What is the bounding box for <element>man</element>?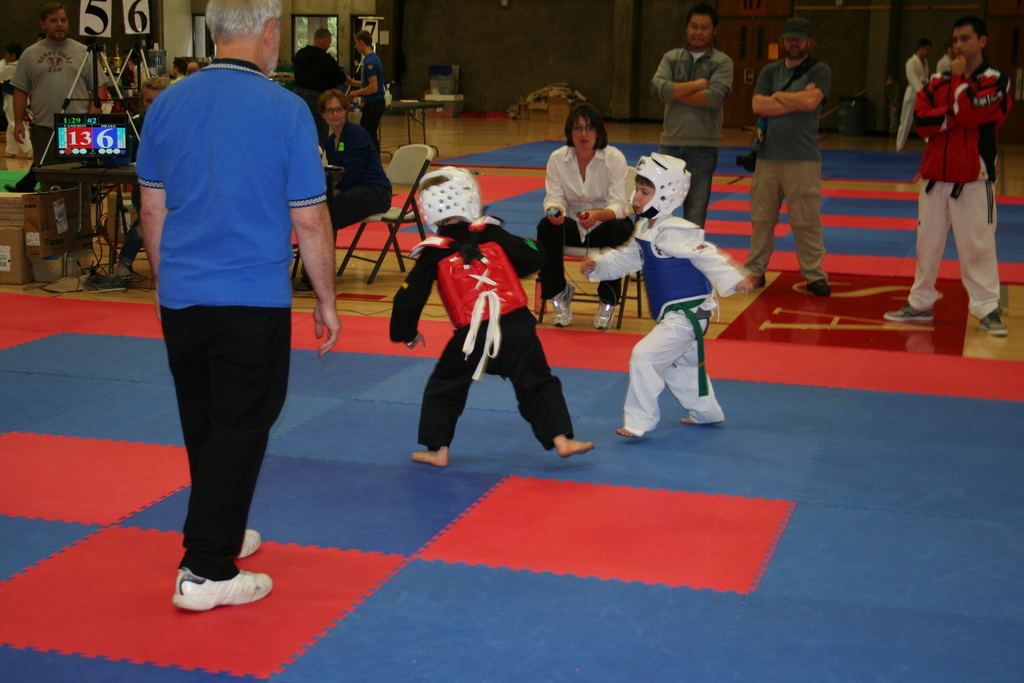
x1=652 y1=6 x2=737 y2=230.
